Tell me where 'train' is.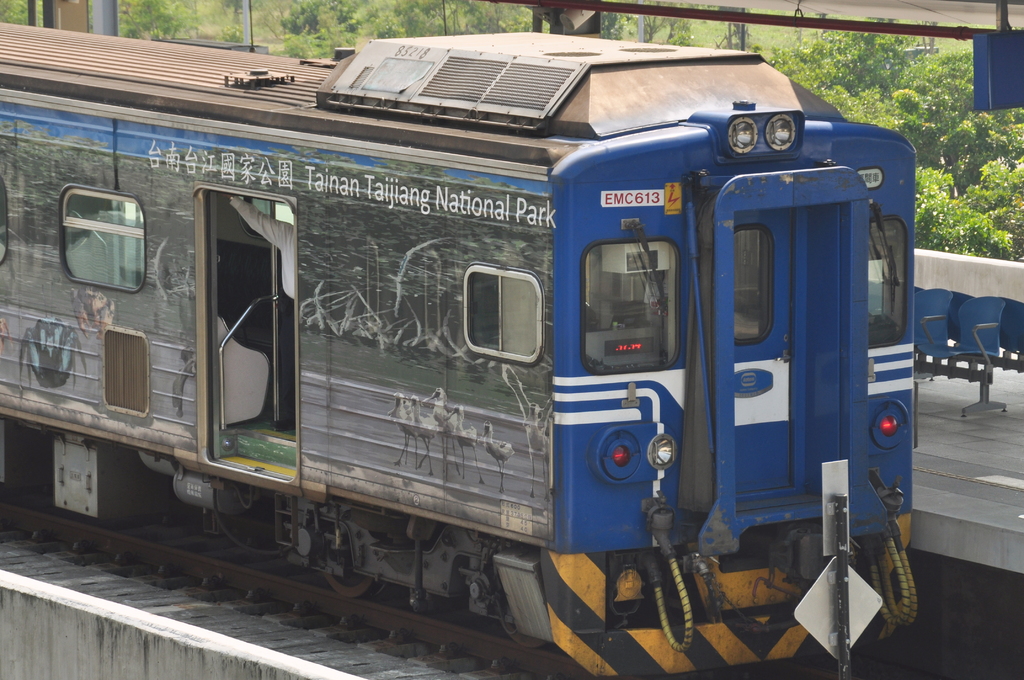
'train' is at locate(0, 28, 918, 679).
